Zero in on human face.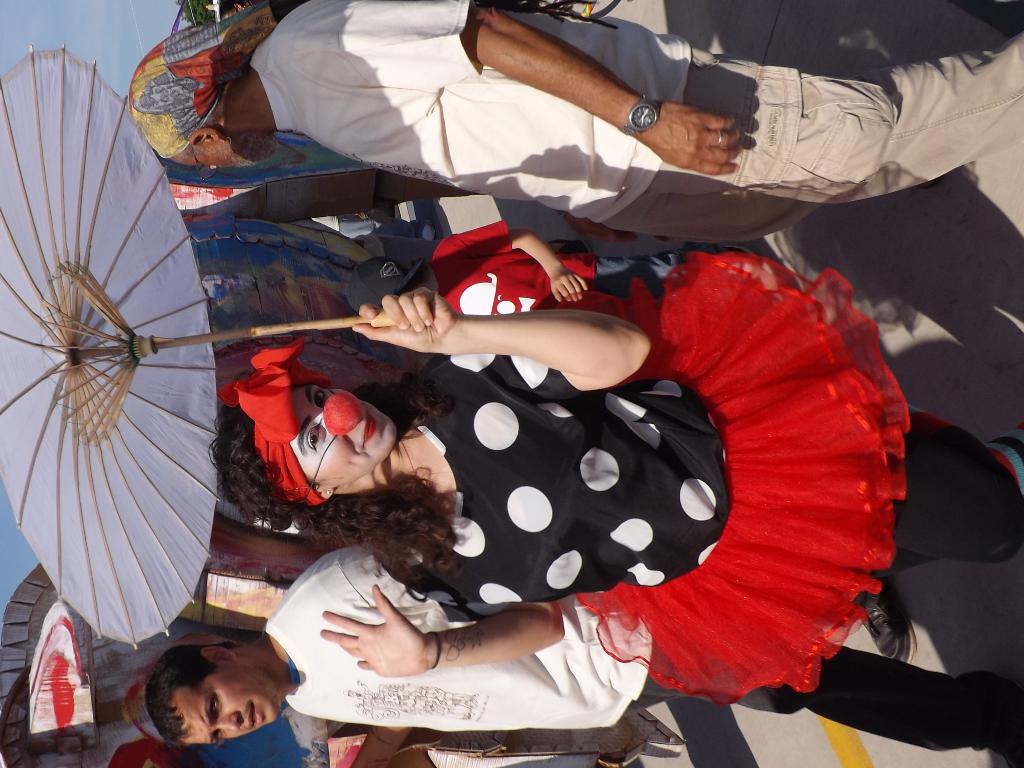
Zeroed in: <bbox>170, 675, 280, 744</bbox>.
